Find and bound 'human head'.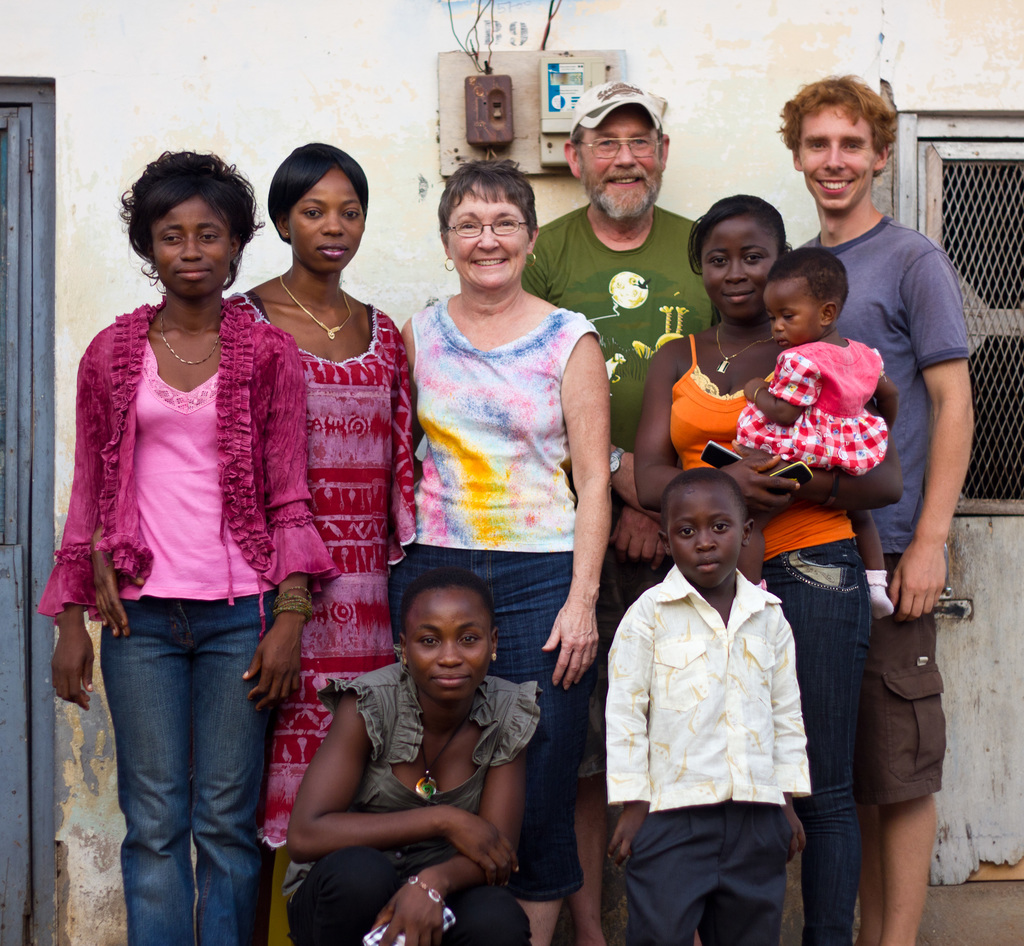
Bound: {"x1": 564, "y1": 73, "x2": 674, "y2": 227}.
